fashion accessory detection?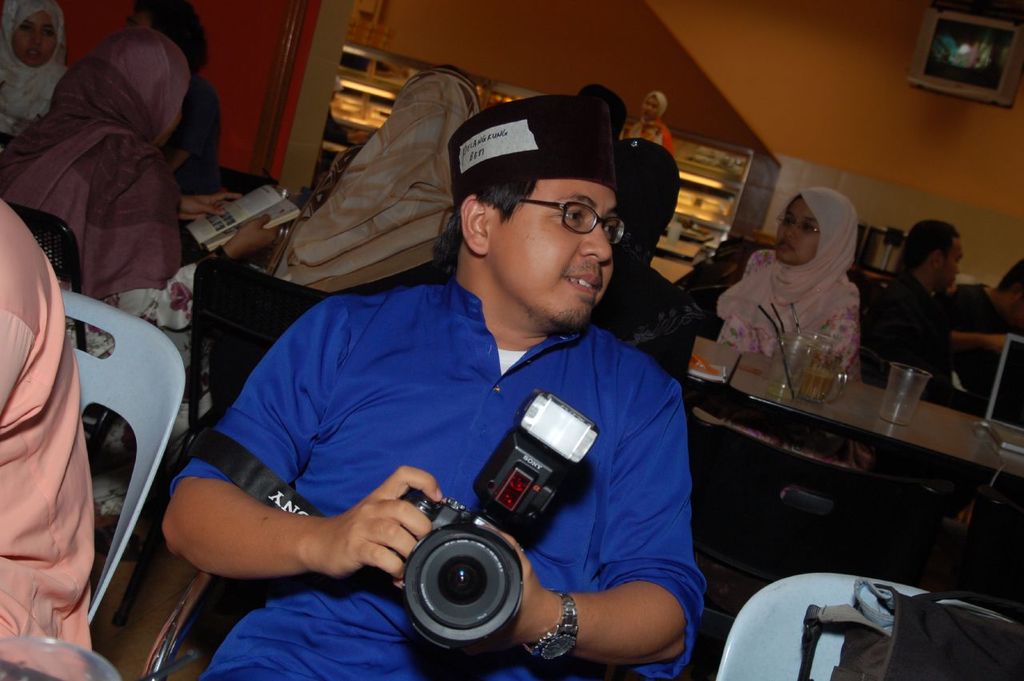
crop(216, 245, 228, 258)
